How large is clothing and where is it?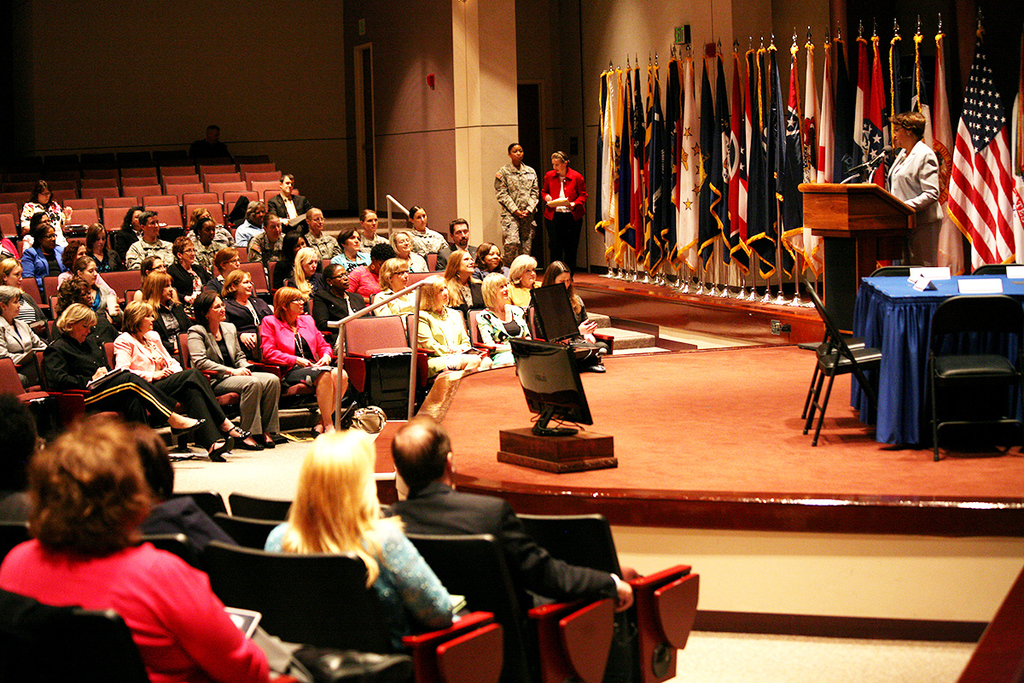
Bounding box: {"left": 259, "top": 328, "right": 344, "bottom": 432}.
